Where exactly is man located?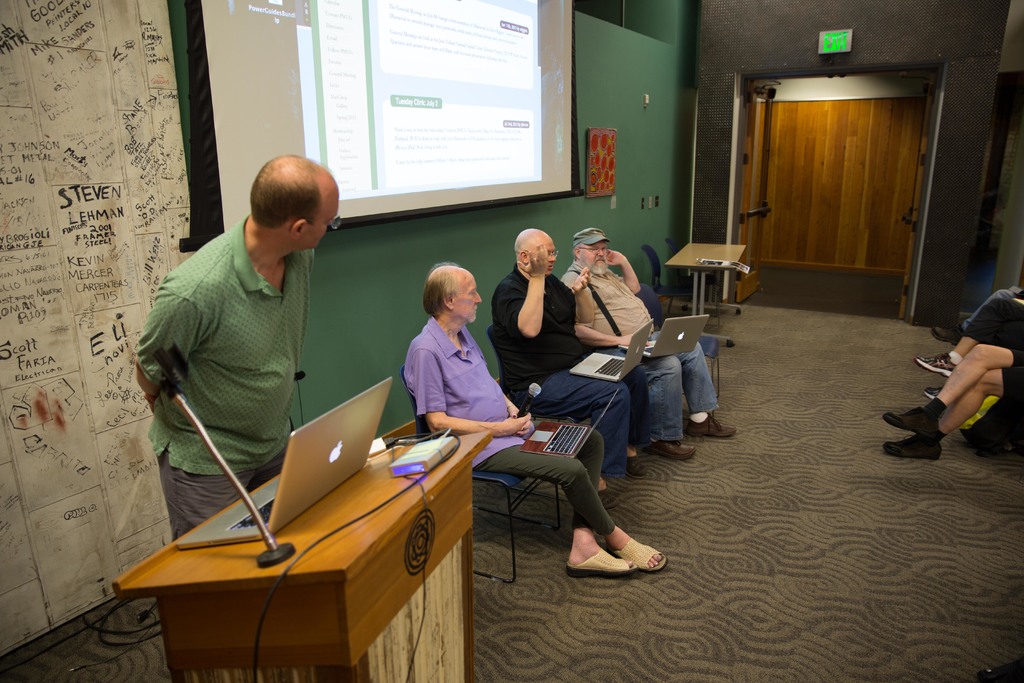
Its bounding box is [407, 261, 667, 577].
